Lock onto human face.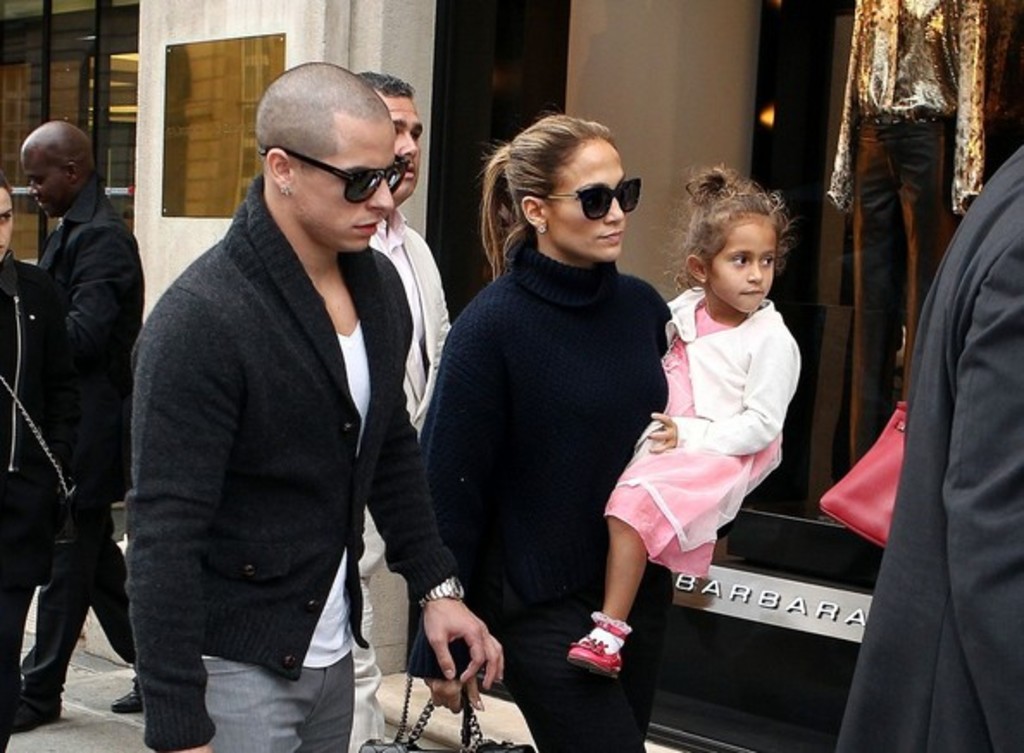
Locked: box(0, 186, 16, 267).
